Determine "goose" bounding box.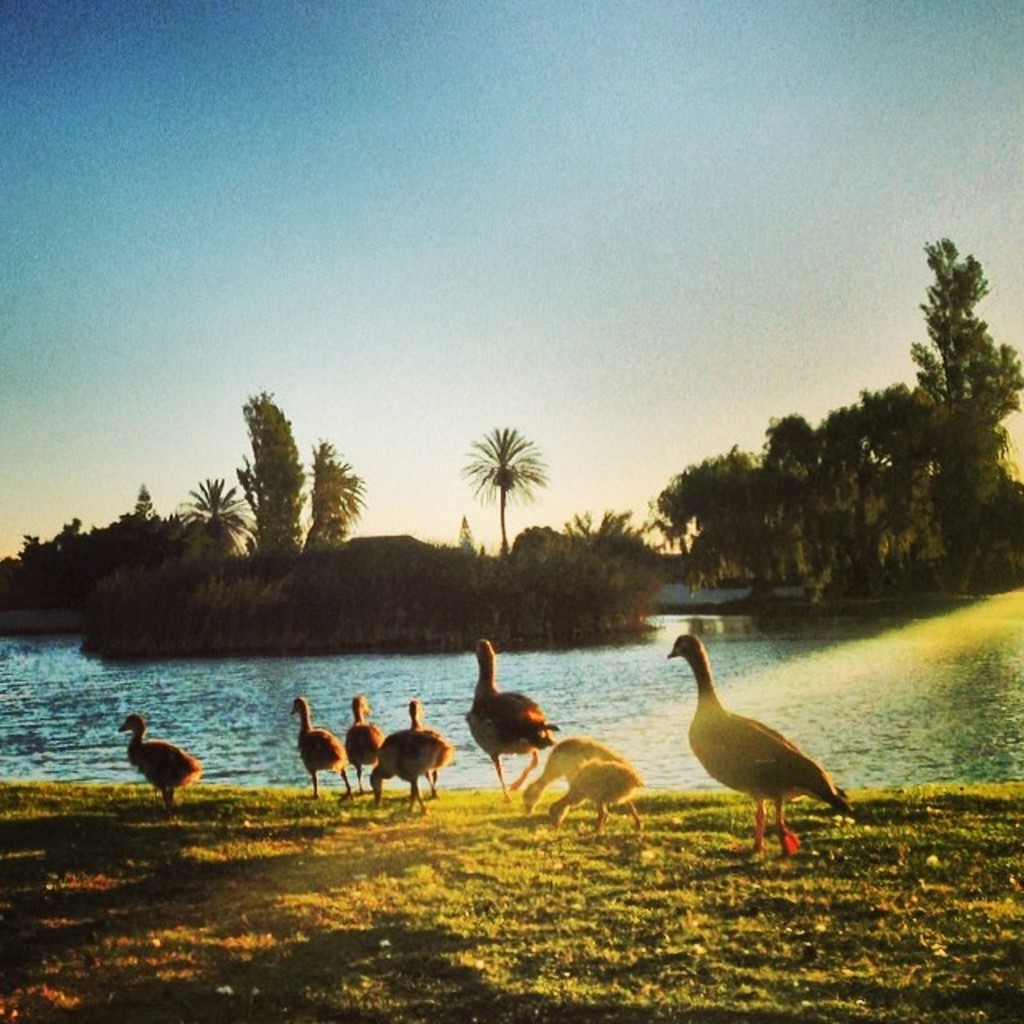
Determined: bbox=(339, 701, 384, 797).
